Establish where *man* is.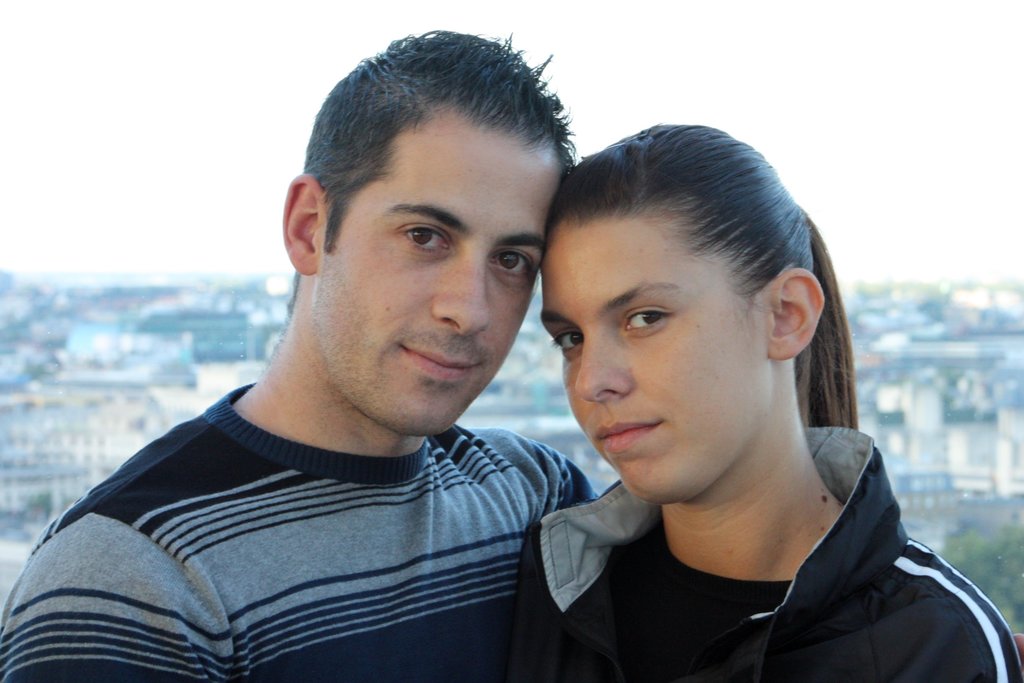
Established at [54,69,684,666].
